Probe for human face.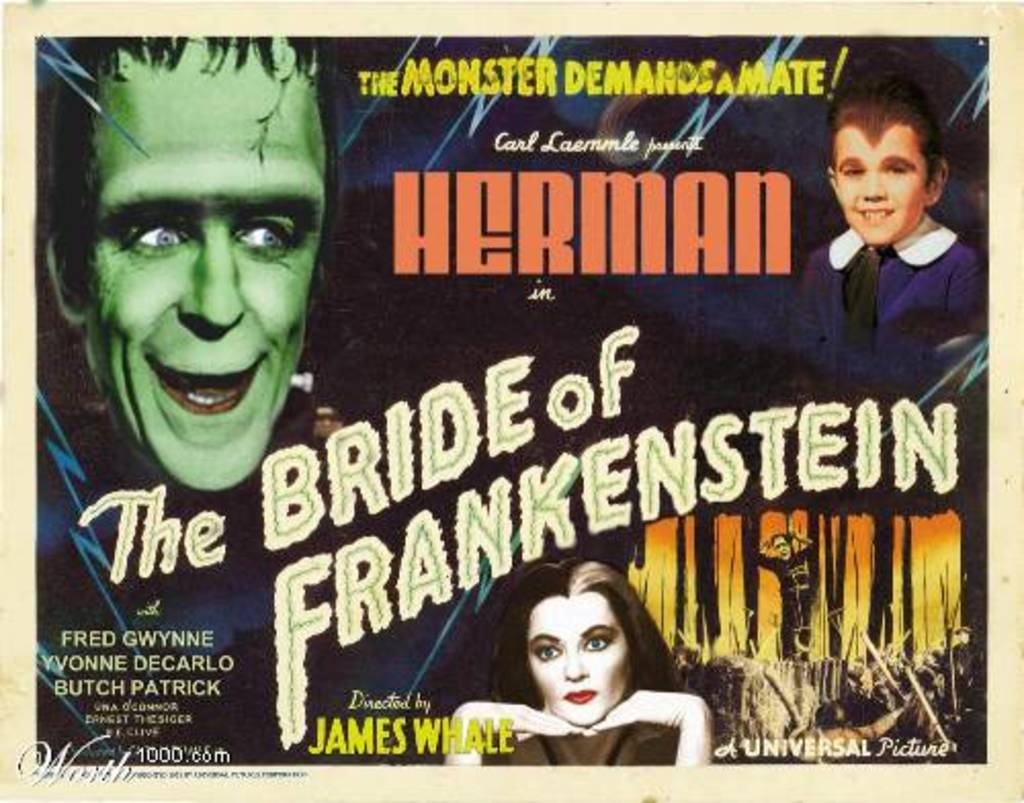
Probe result: l=834, t=127, r=928, b=242.
